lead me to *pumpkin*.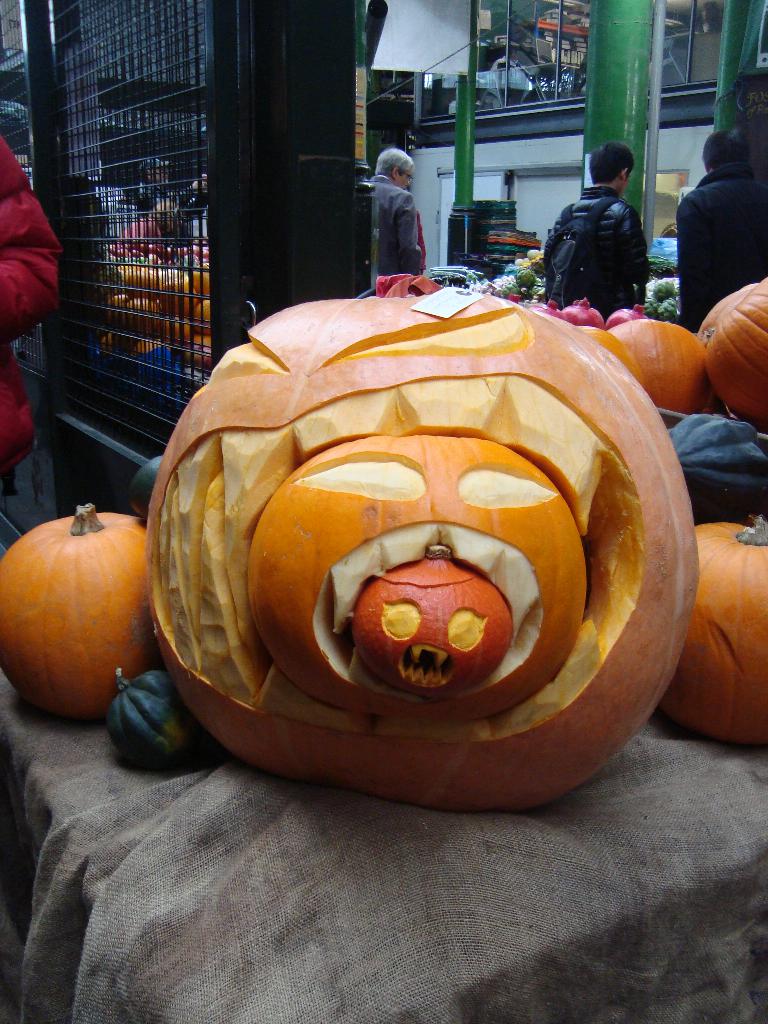
Lead to box=[609, 316, 712, 426].
